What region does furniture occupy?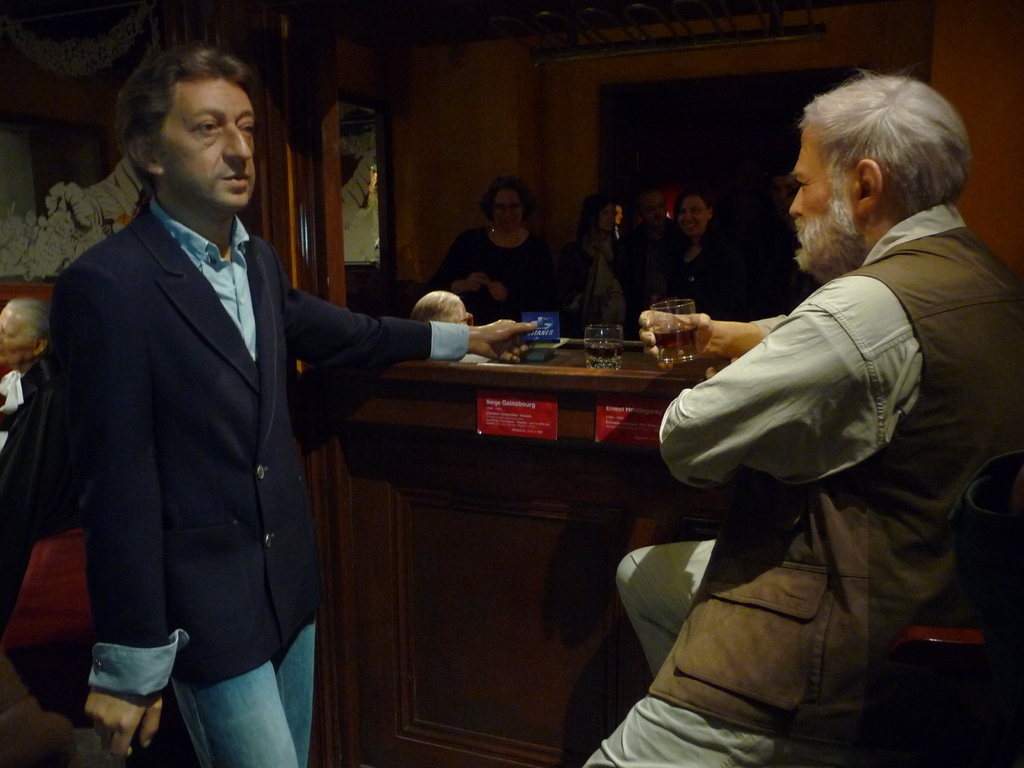
(1,534,99,724).
